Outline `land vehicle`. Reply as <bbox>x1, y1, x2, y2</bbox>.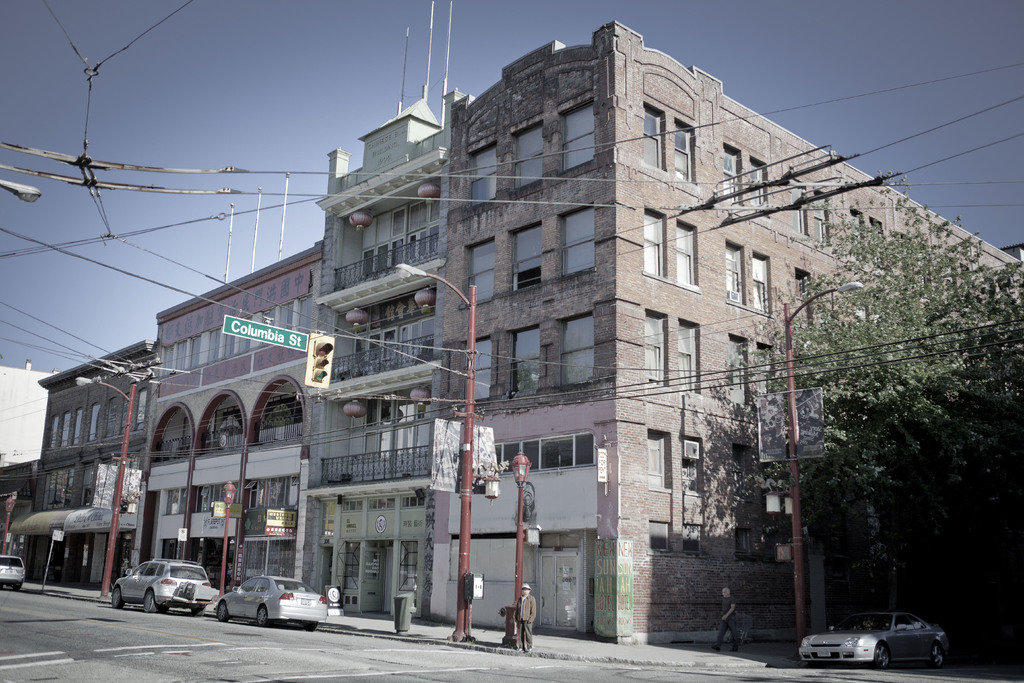
<bbox>0, 551, 26, 593</bbox>.
